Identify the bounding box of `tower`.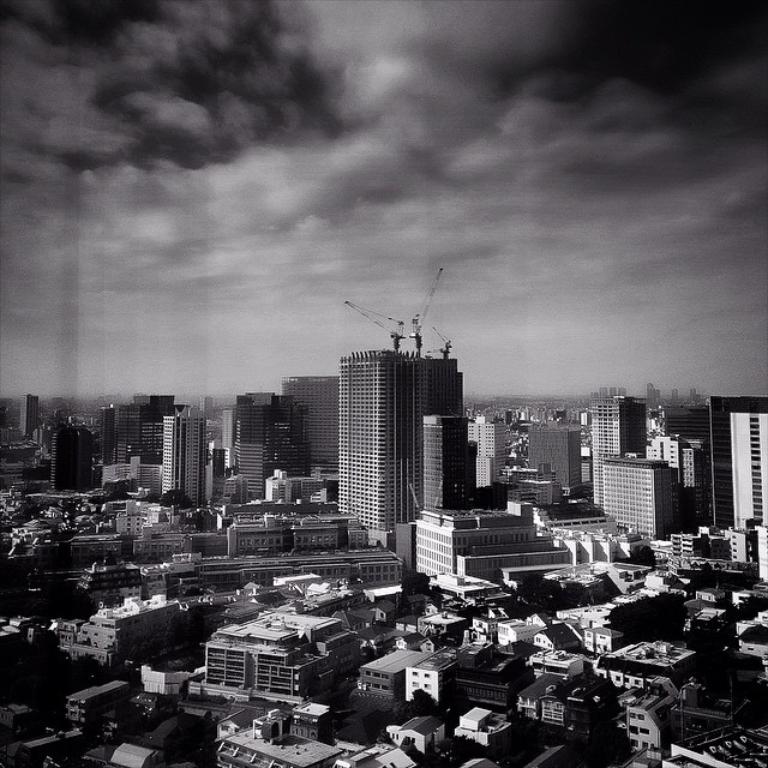
[428,416,467,512].
